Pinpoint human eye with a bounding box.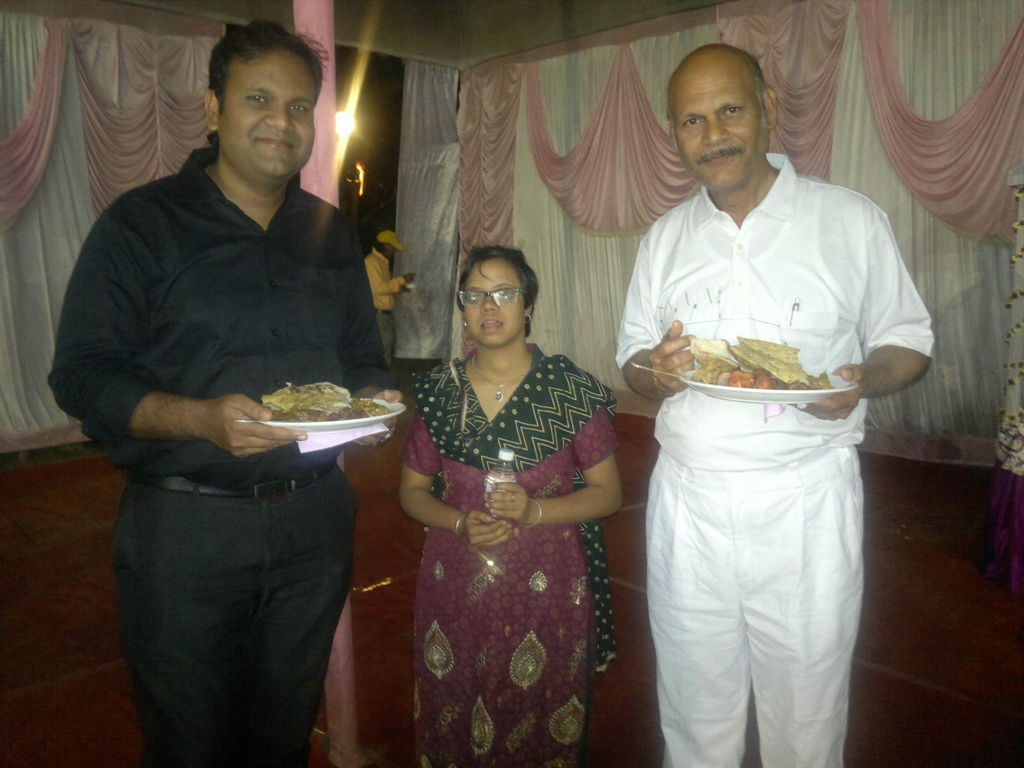
(678,115,703,129).
